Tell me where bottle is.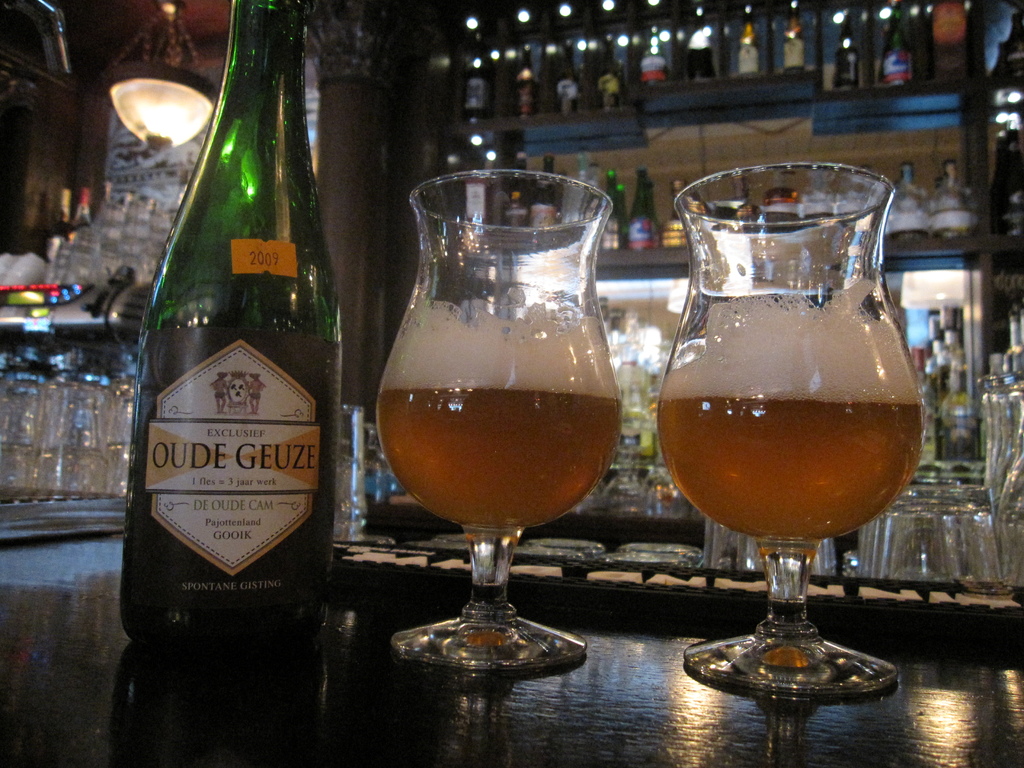
bottle is at bbox=(599, 168, 629, 251).
